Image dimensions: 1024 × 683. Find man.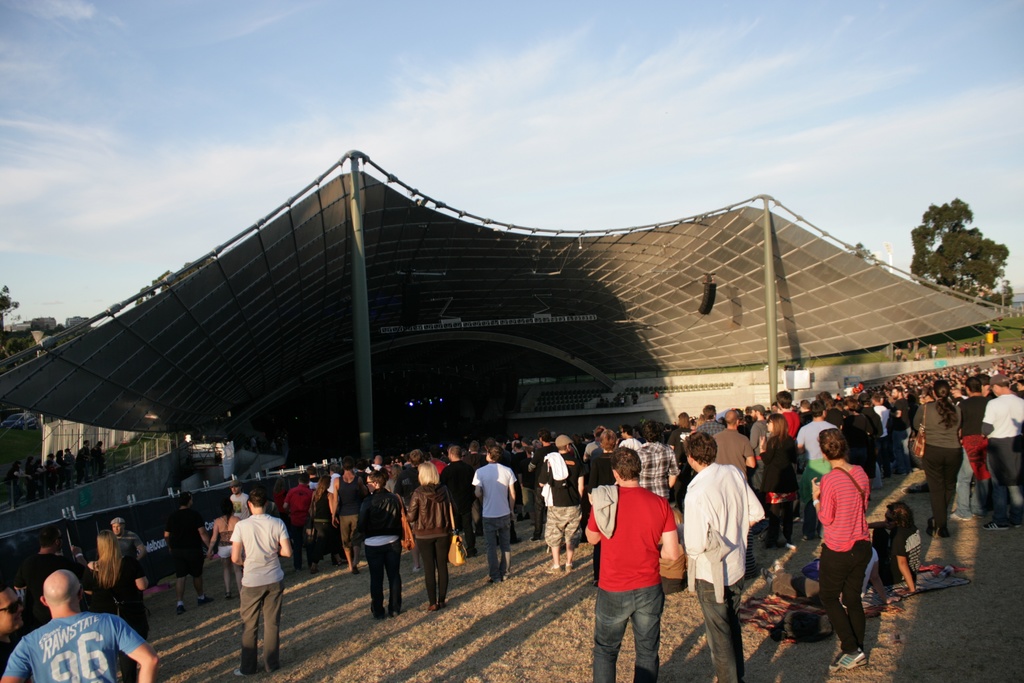
Rect(773, 390, 803, 445).
